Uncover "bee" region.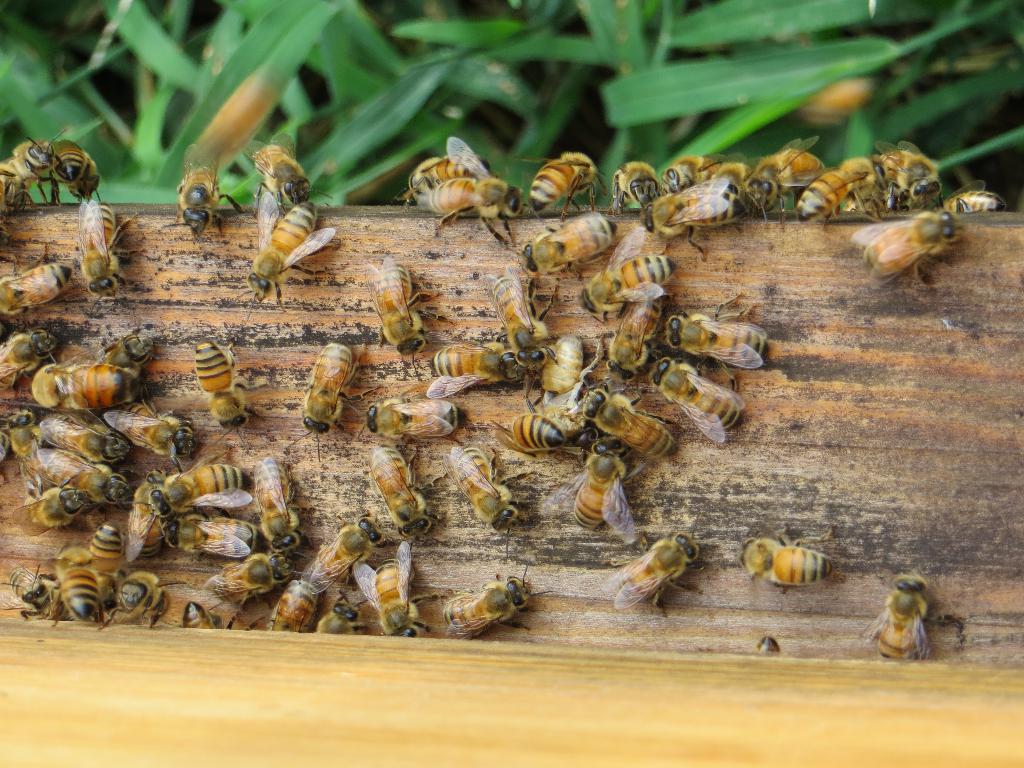
Uncovered: bbox=[570, 383, 684, 465].
